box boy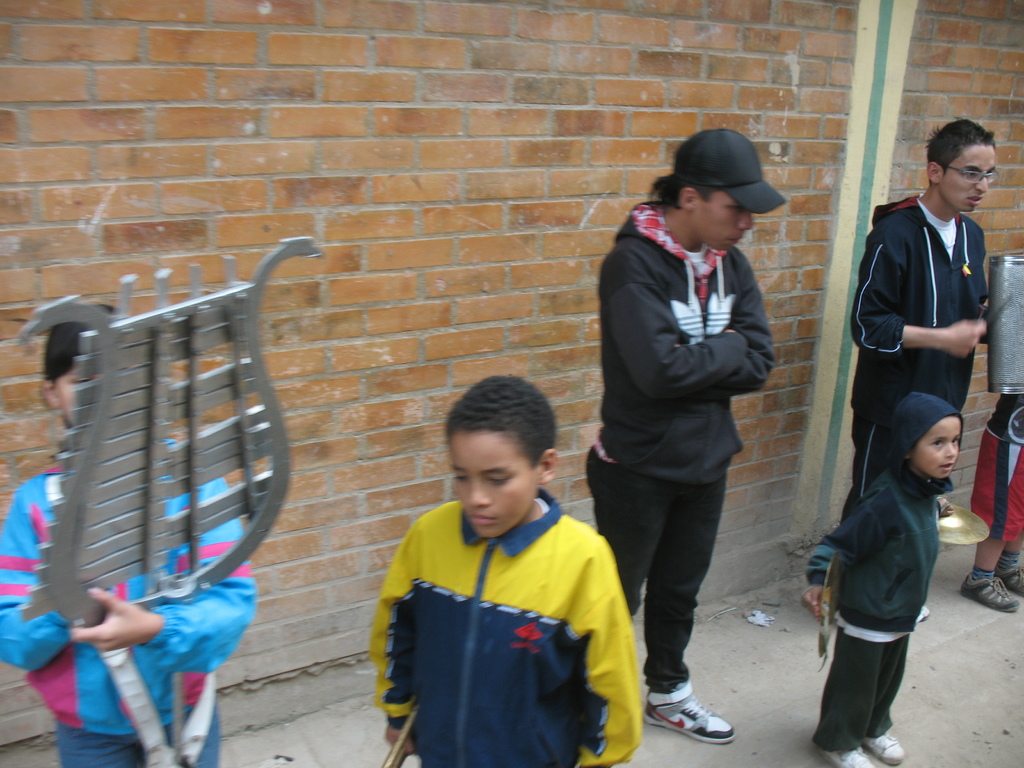
<bbox>794, 388, 968, 767</bbox>
